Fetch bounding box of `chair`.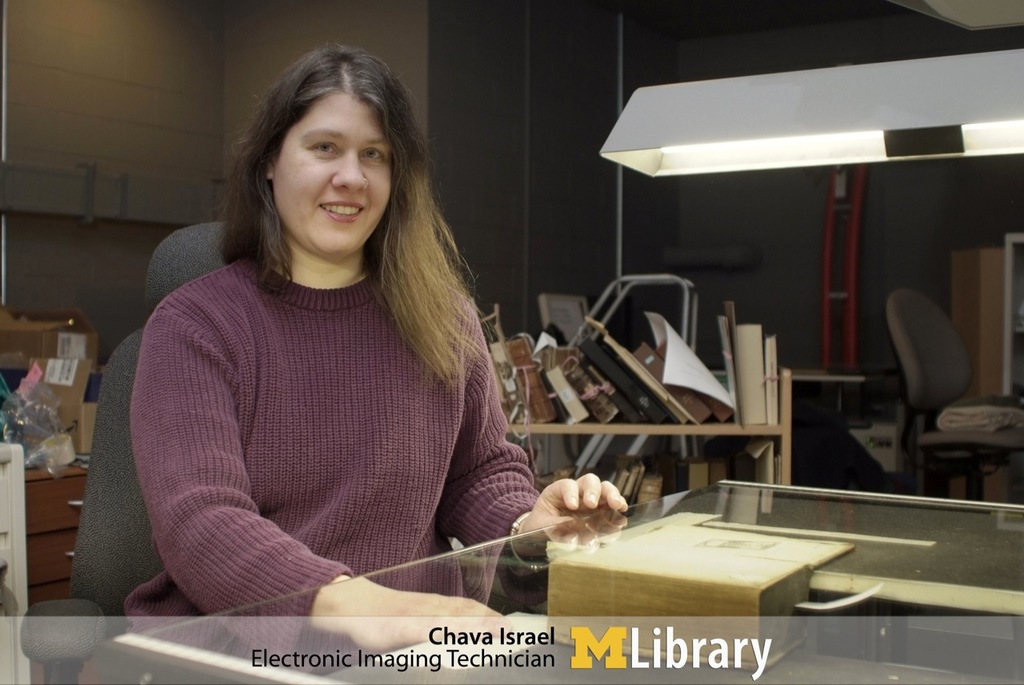
Bbox: (left=888, top=272, right=987, bottom=492).
